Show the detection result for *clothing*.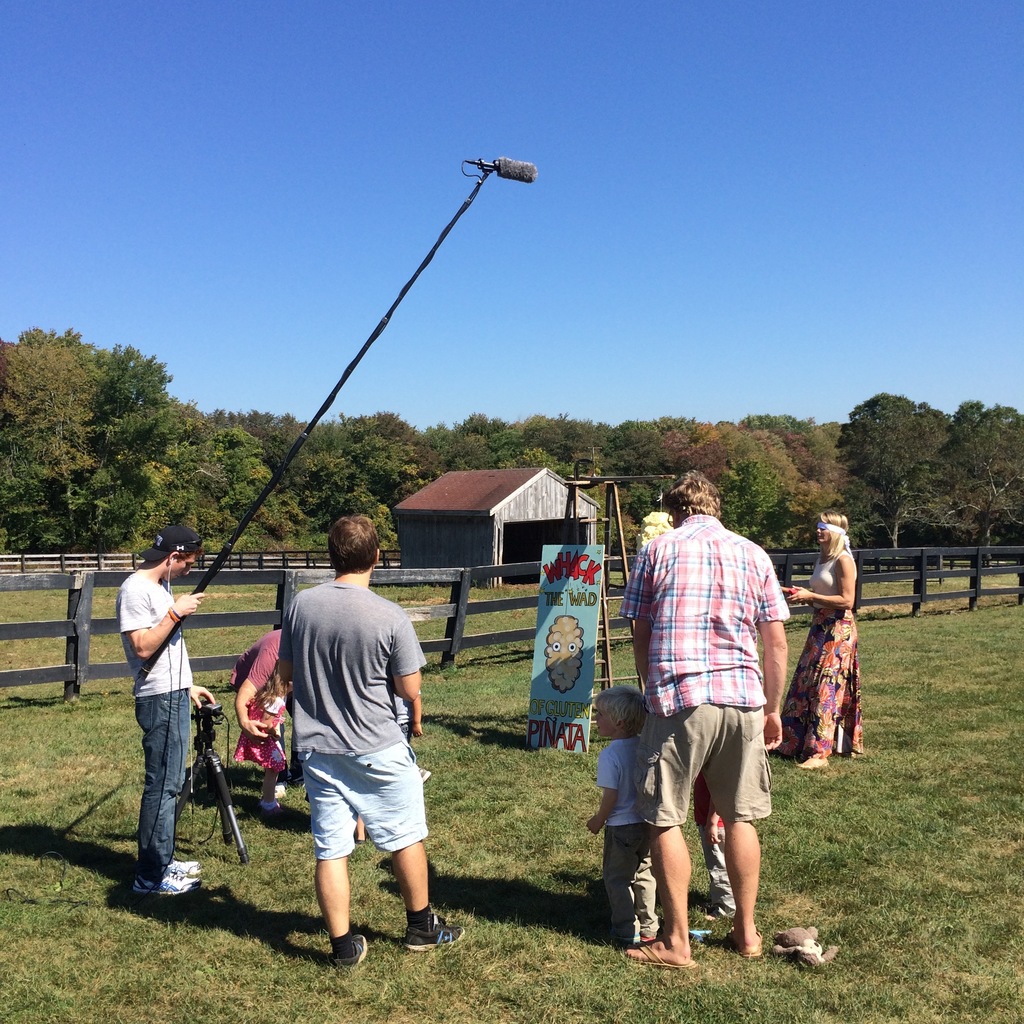
bbox=(275, 576, 438, 858).
